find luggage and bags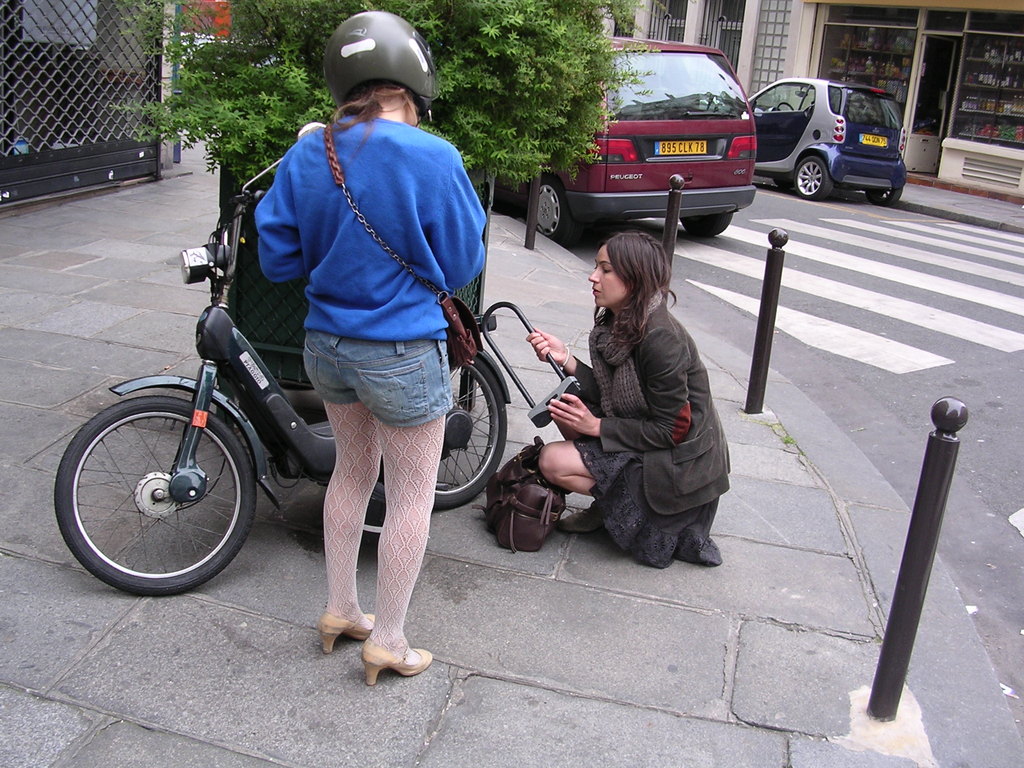
Rect(467, 428, 563, 549)
